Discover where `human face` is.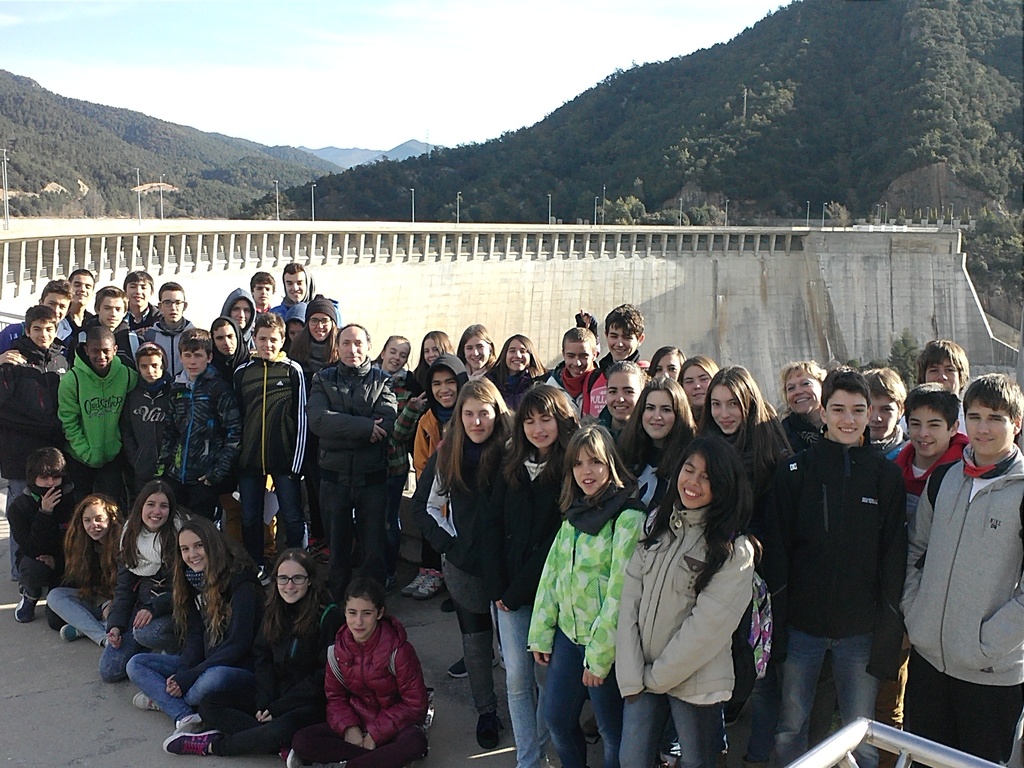
Discovered at bbox=(504, 338, 535, 371).
